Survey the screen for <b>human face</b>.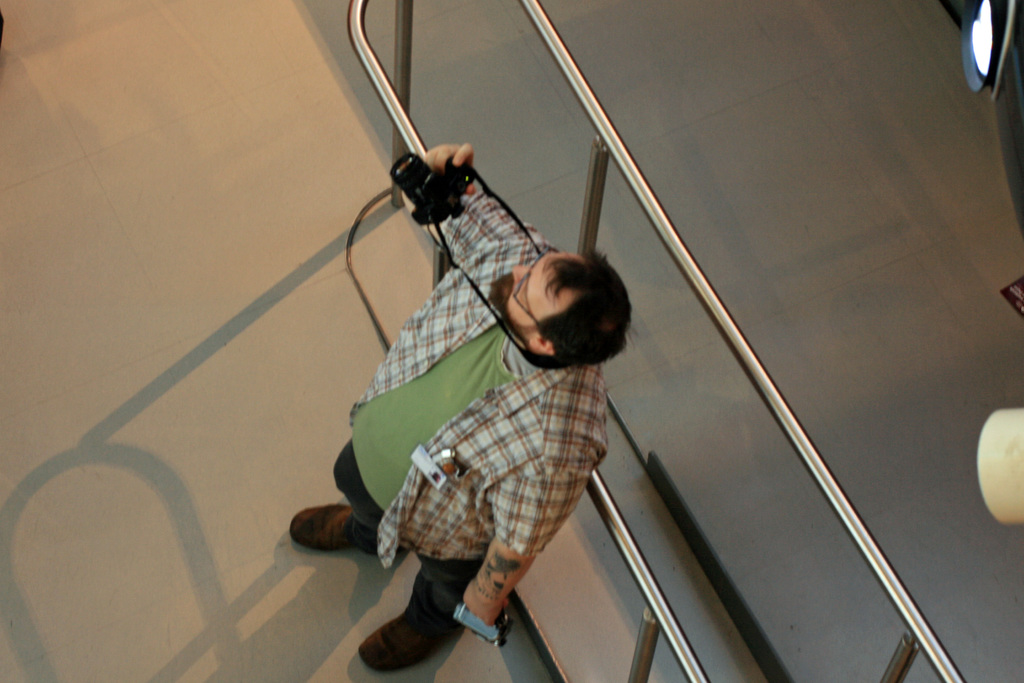
Survey found: x1=489 y1=247 x2=566 y2=335.
